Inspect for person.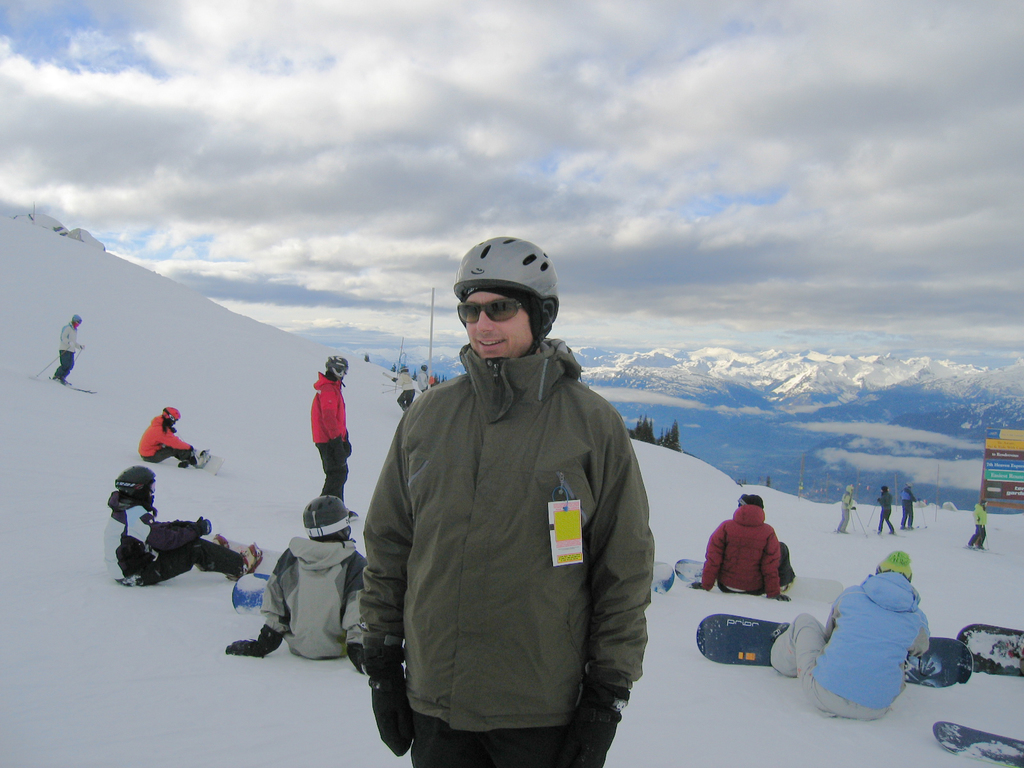
Inspection: <region>54, 316, 88, 388</region>.
